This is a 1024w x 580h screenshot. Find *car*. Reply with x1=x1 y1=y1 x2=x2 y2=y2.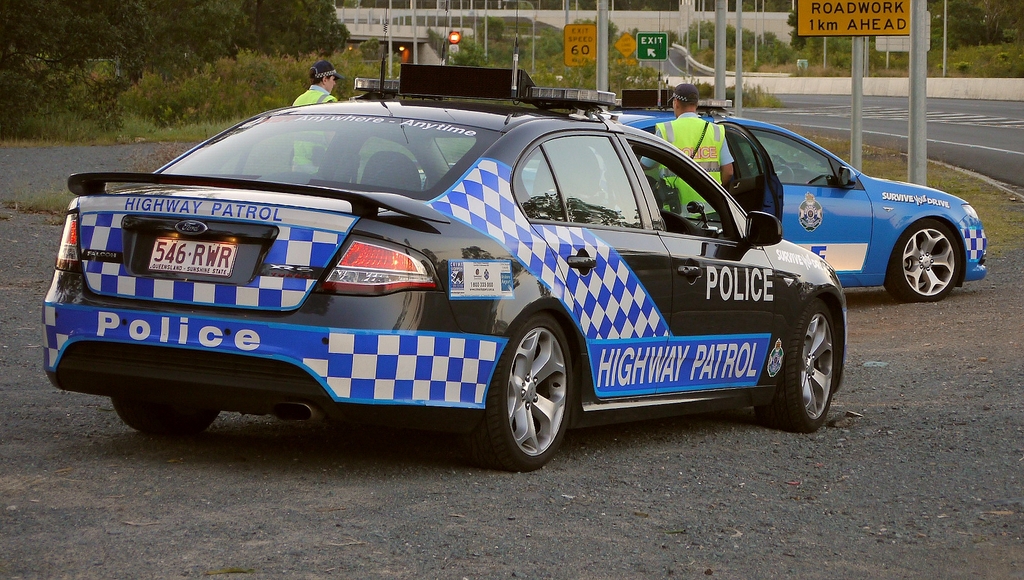
x1=584 y1=93 x2=986 y2=309.
